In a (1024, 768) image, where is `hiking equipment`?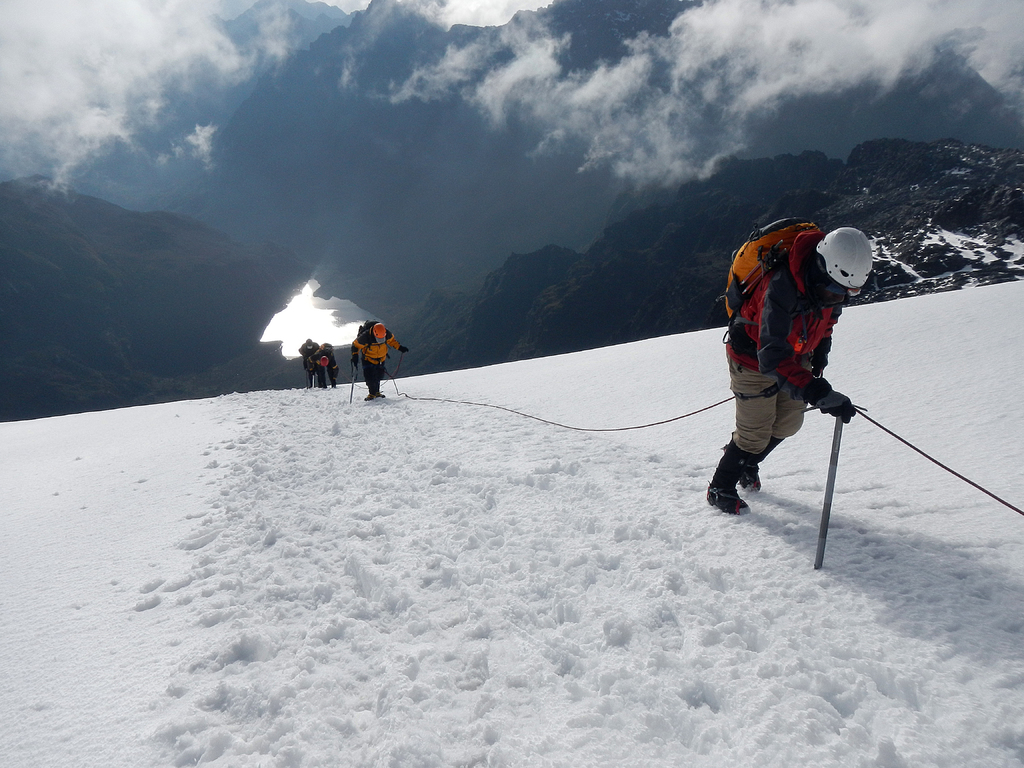
[707, 446, 752, 517].
